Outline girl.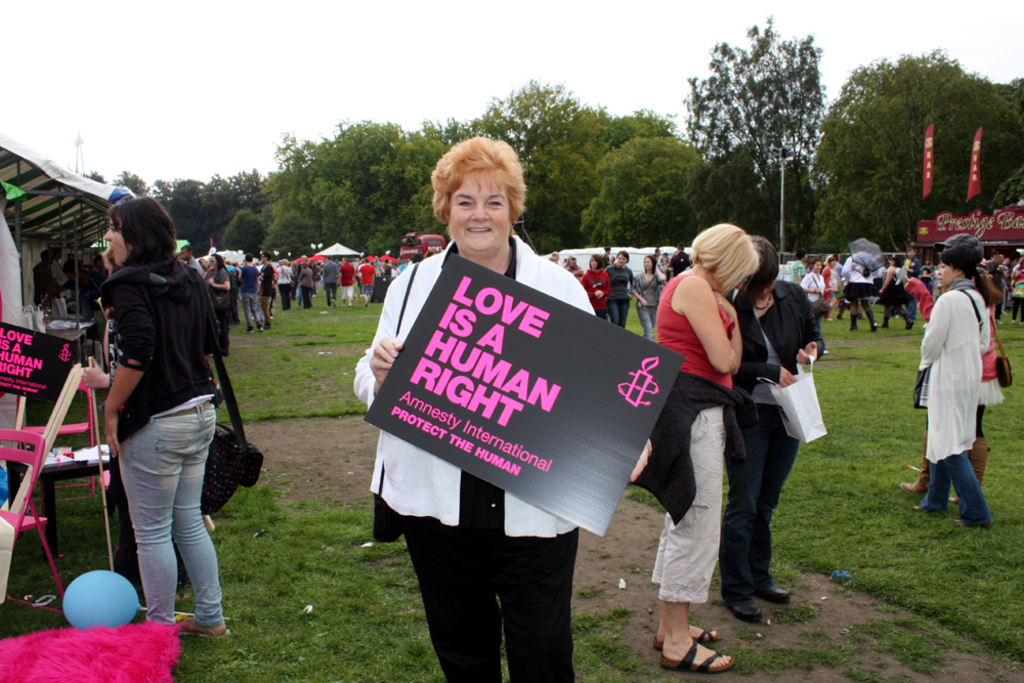
Outline: locate(652, 224, 741, 666).
